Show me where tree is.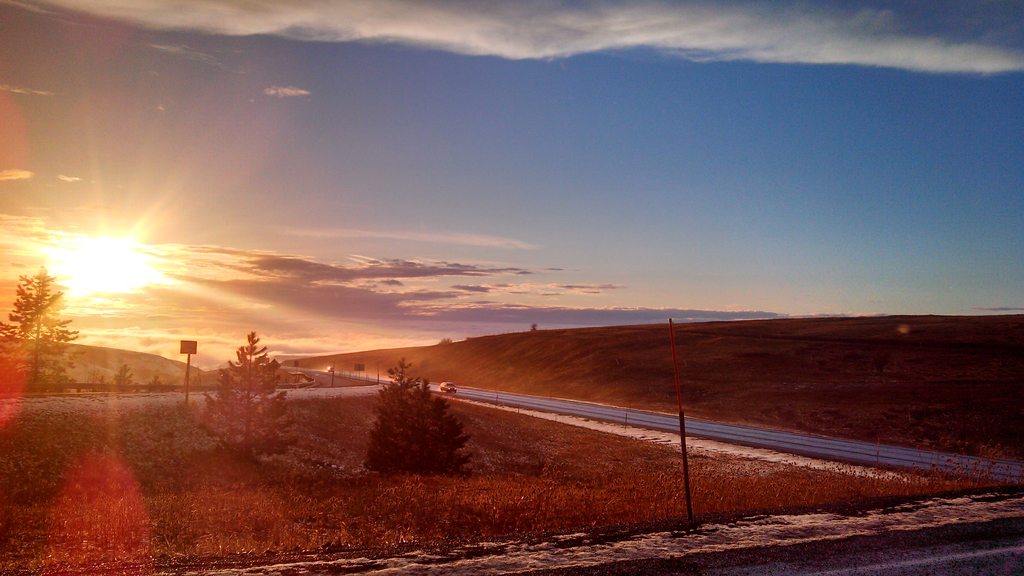
tree is at [193, 323, 294, 461].
